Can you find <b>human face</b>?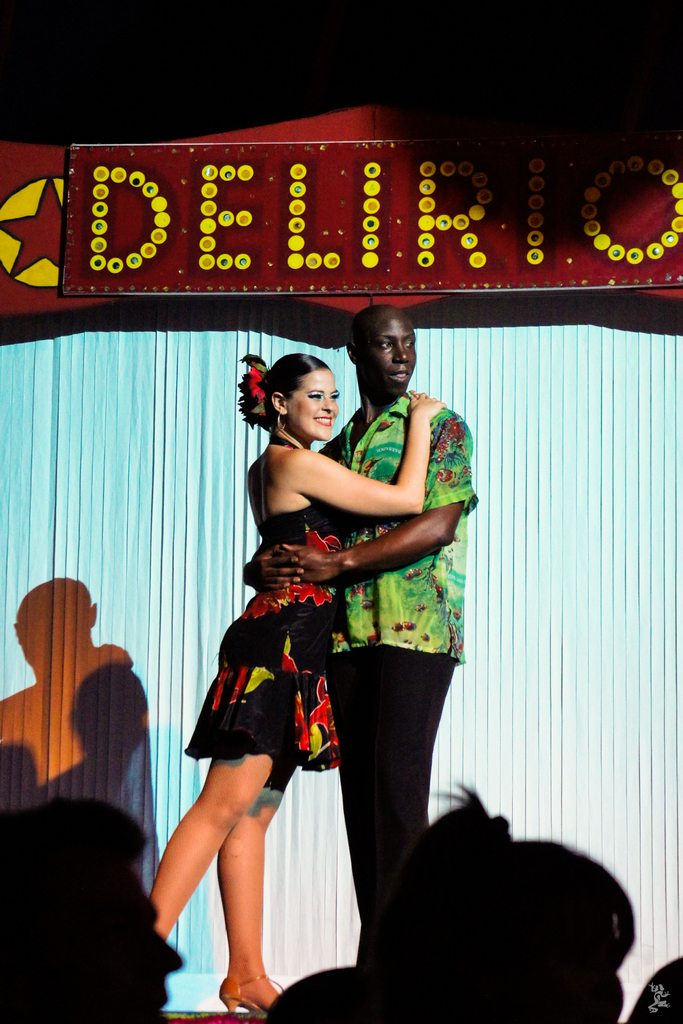
Yes, bounding box: (x1=291, y1=374, x2=338, y2=435).
